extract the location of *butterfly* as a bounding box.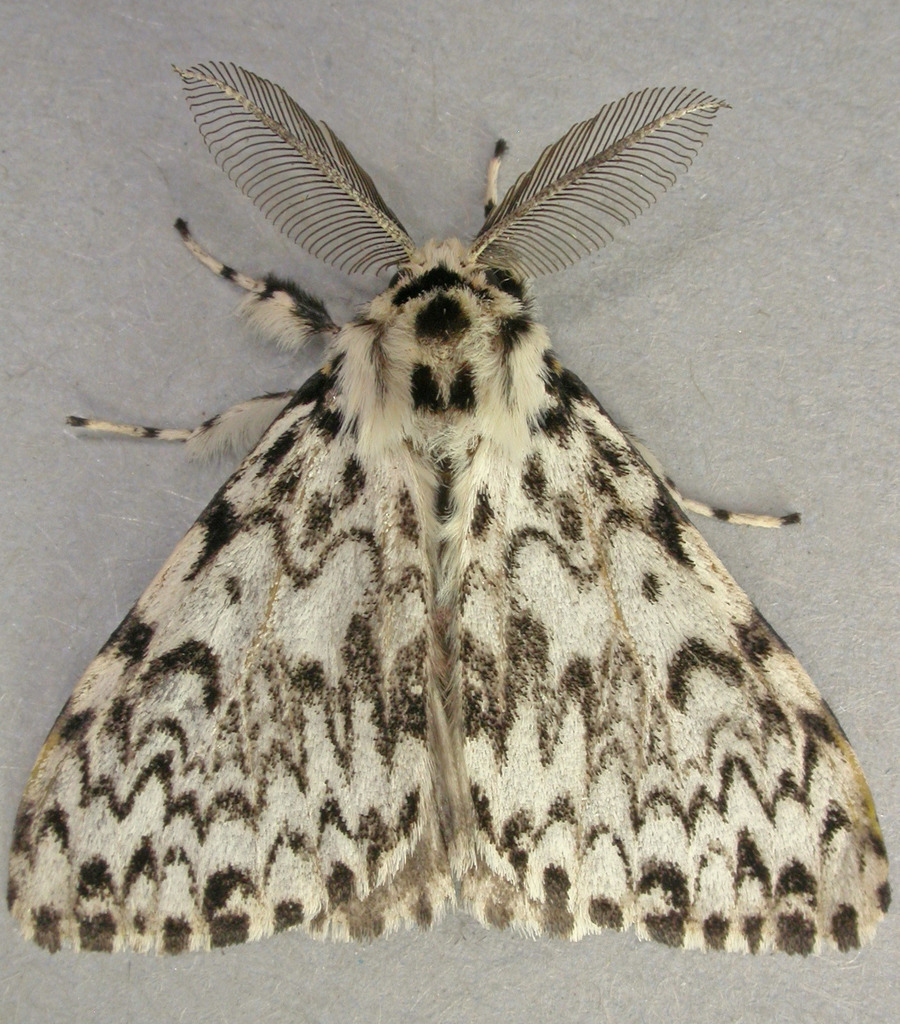
11,42,894,953.
